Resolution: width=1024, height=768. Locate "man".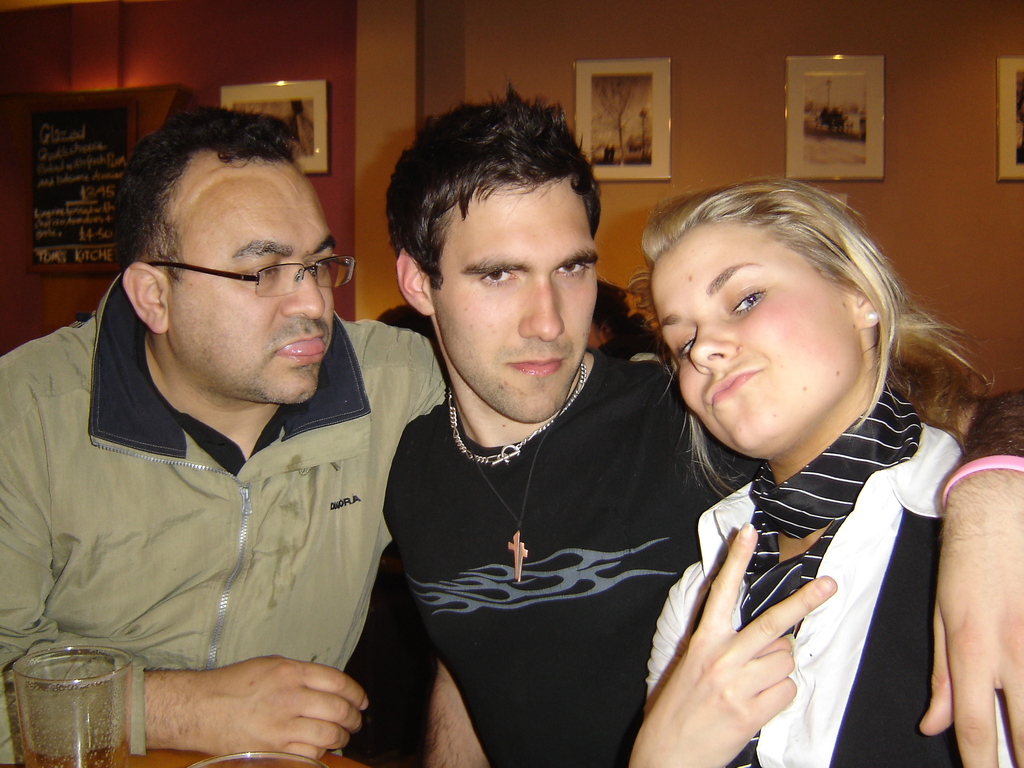
bbox=[28, 68, 458, 767].
